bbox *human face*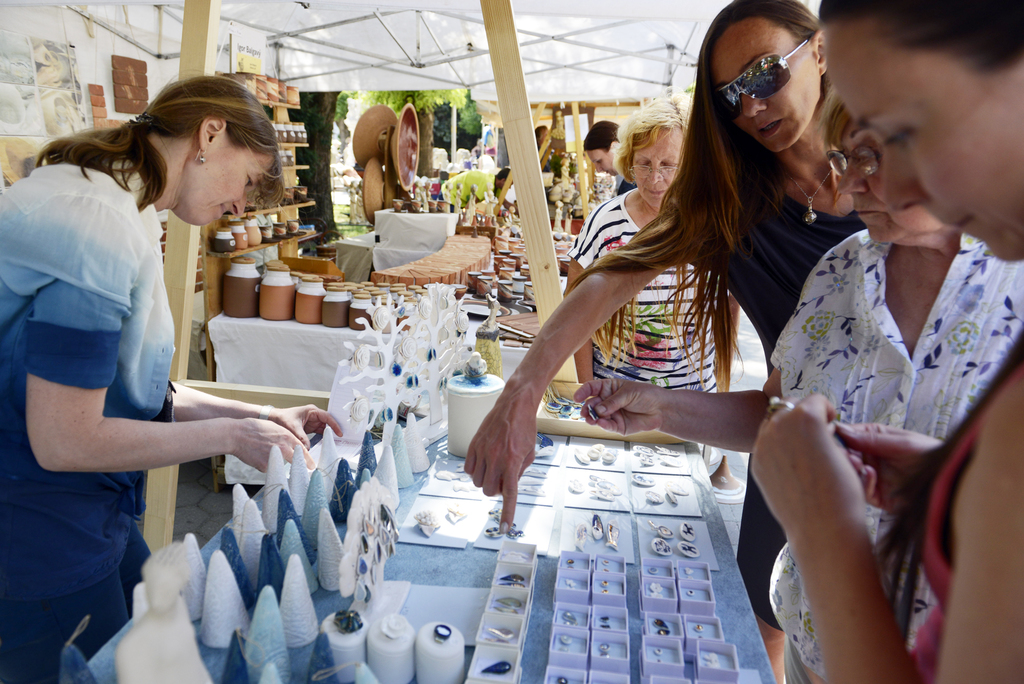
pyautogui.locateOnScreen(842, 120, 888, 244)
